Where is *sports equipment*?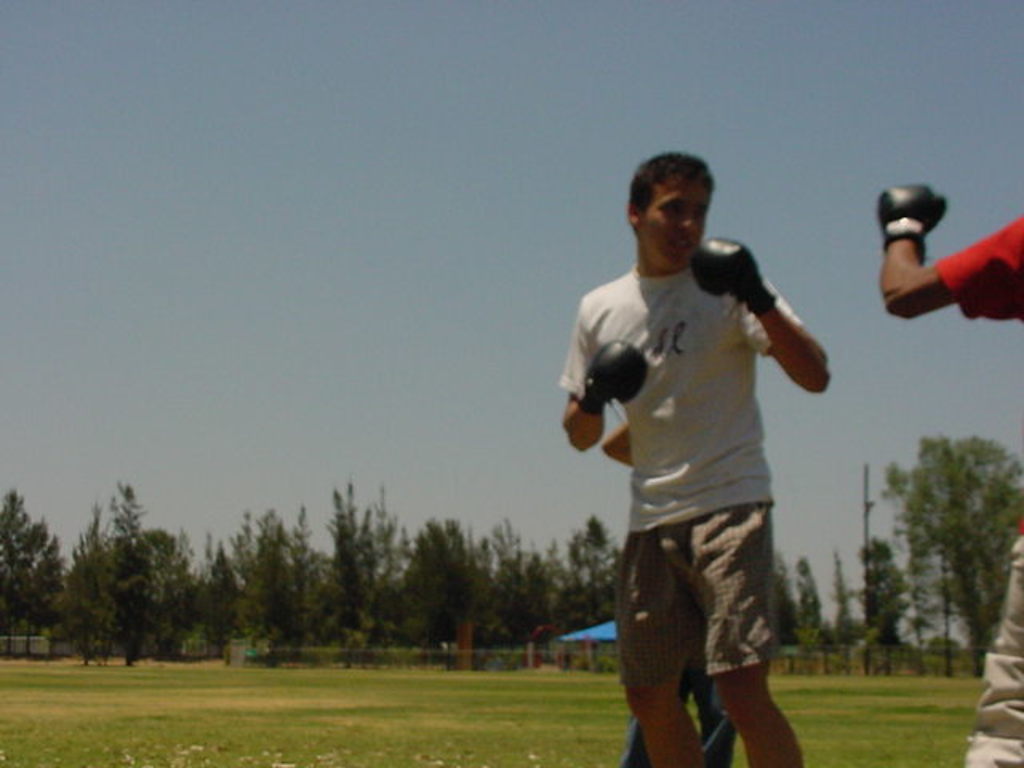
[579, 342, 651, 413].
